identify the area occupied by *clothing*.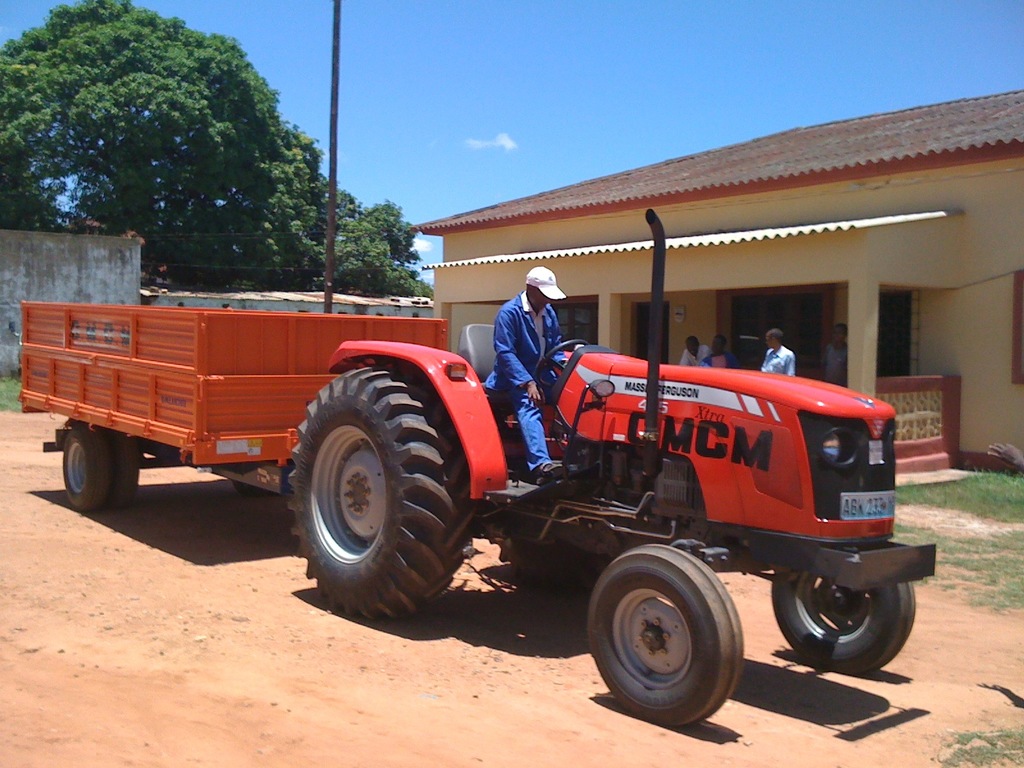
Area: select_region(485, 294, 563, 461).
